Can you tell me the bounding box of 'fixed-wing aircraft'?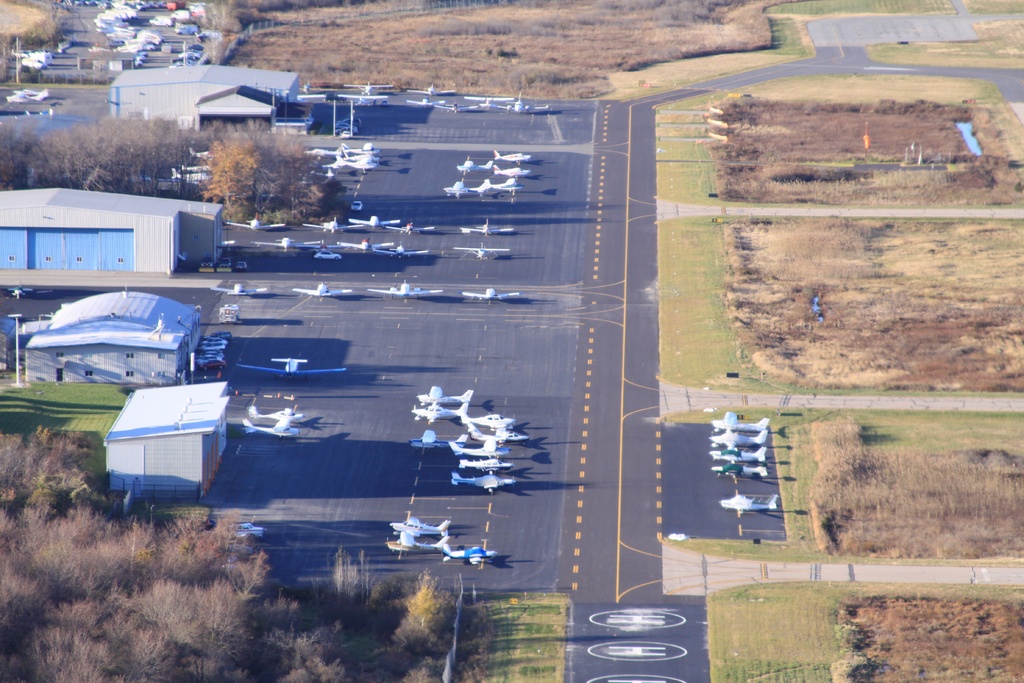
region(254, 235, 325, 251).
